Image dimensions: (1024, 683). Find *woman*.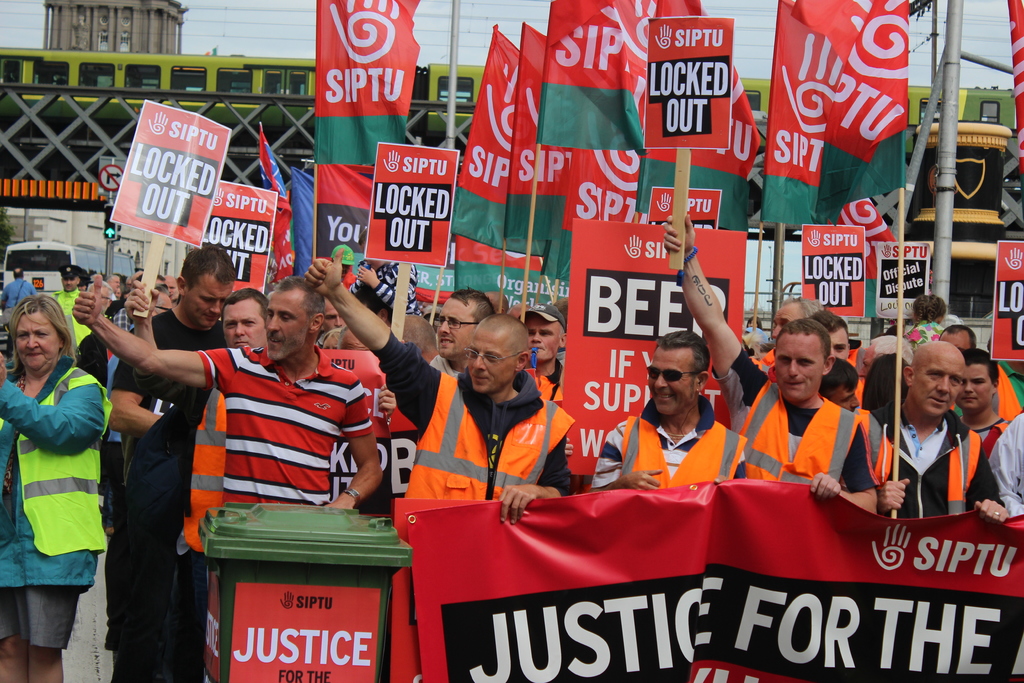
(5, 284, 111, 669).
